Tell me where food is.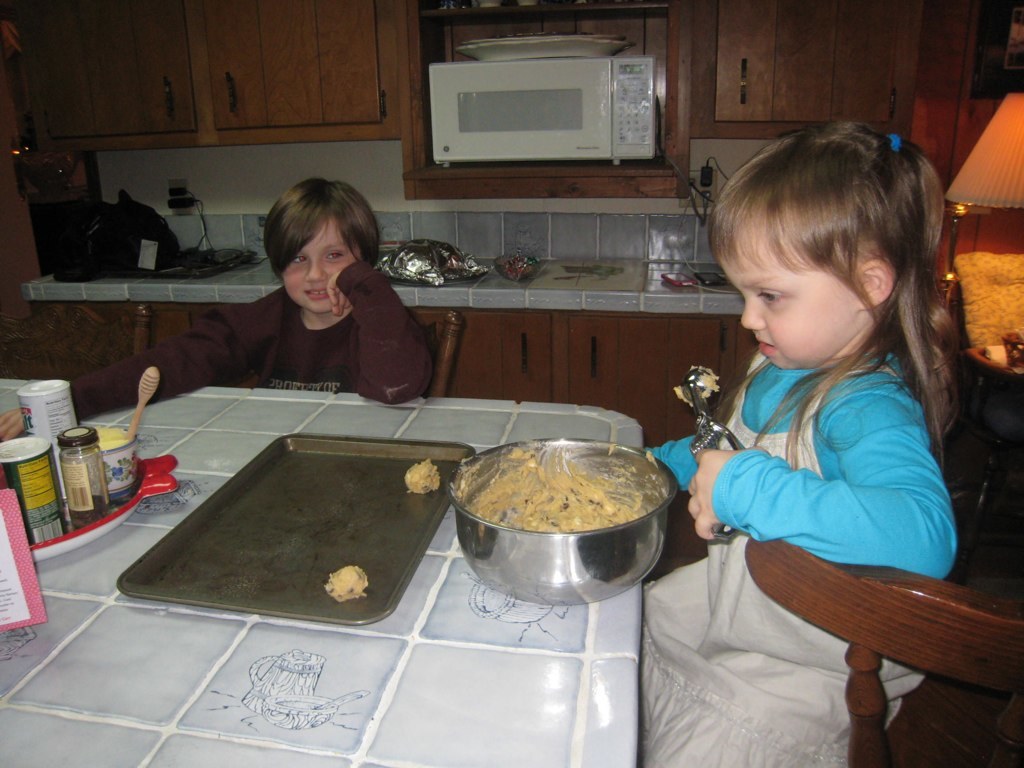
food is at <box>448,446,652,534</box>.
